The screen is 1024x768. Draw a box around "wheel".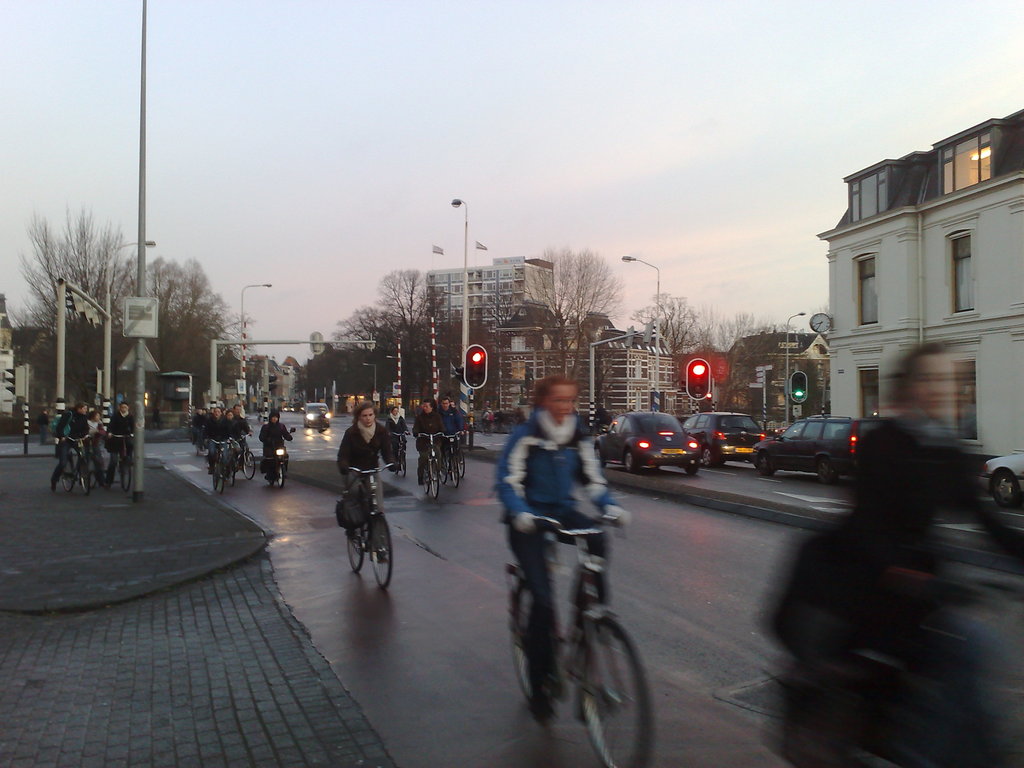
(left=375, top=515, right=395, bottom=591).
